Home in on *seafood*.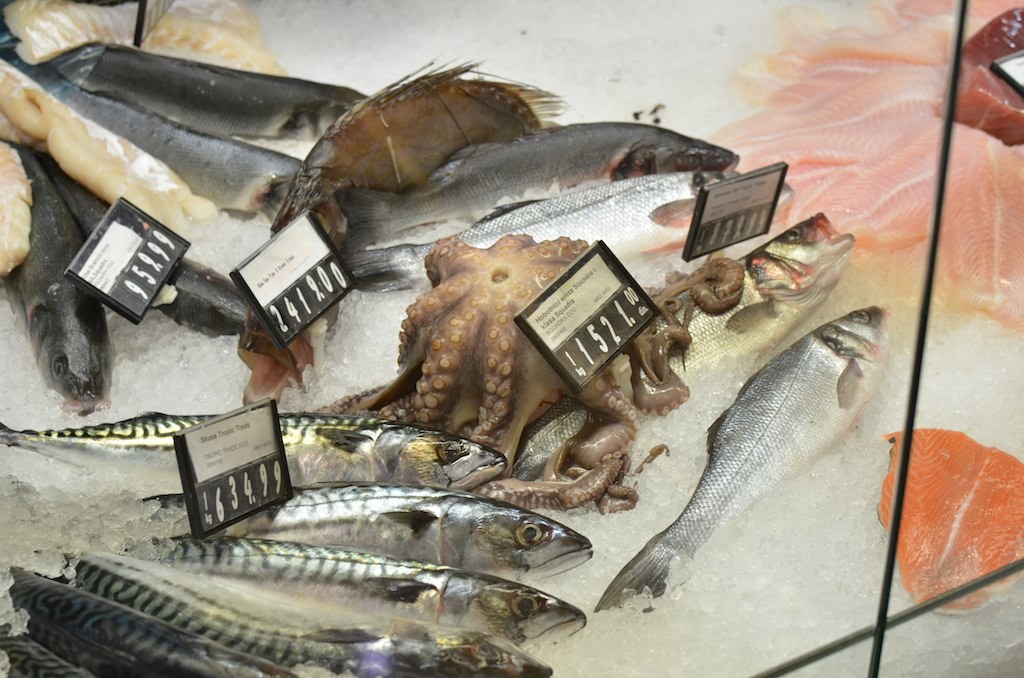
Homed in at <region>876, 427, 1023, 614</region>.
